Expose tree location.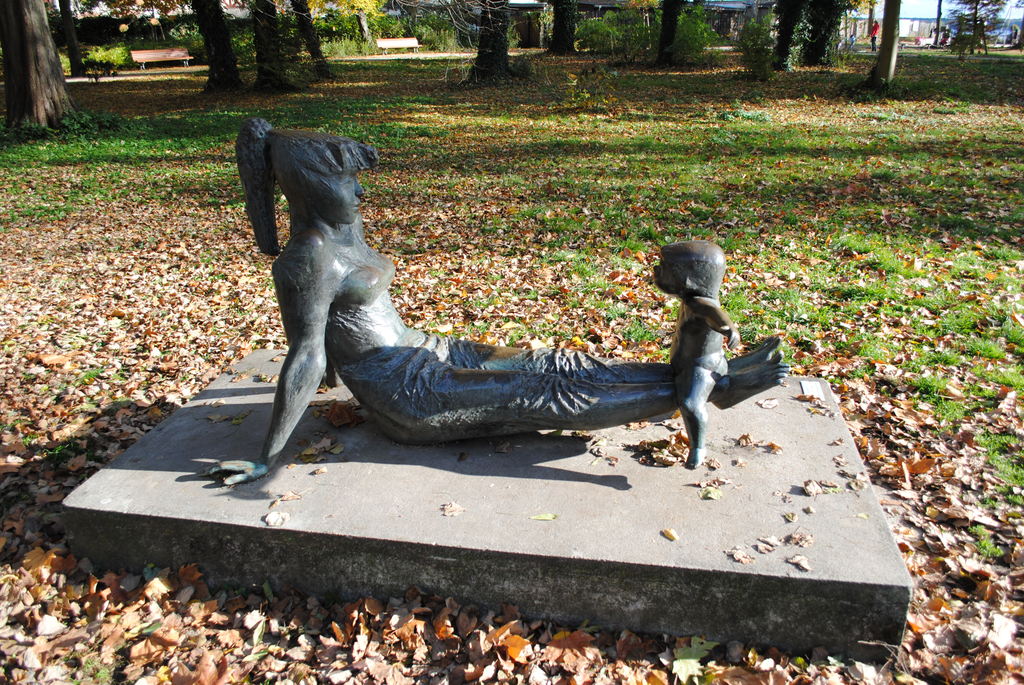
Exposed at bbox=[862, 0, 901, 83].
